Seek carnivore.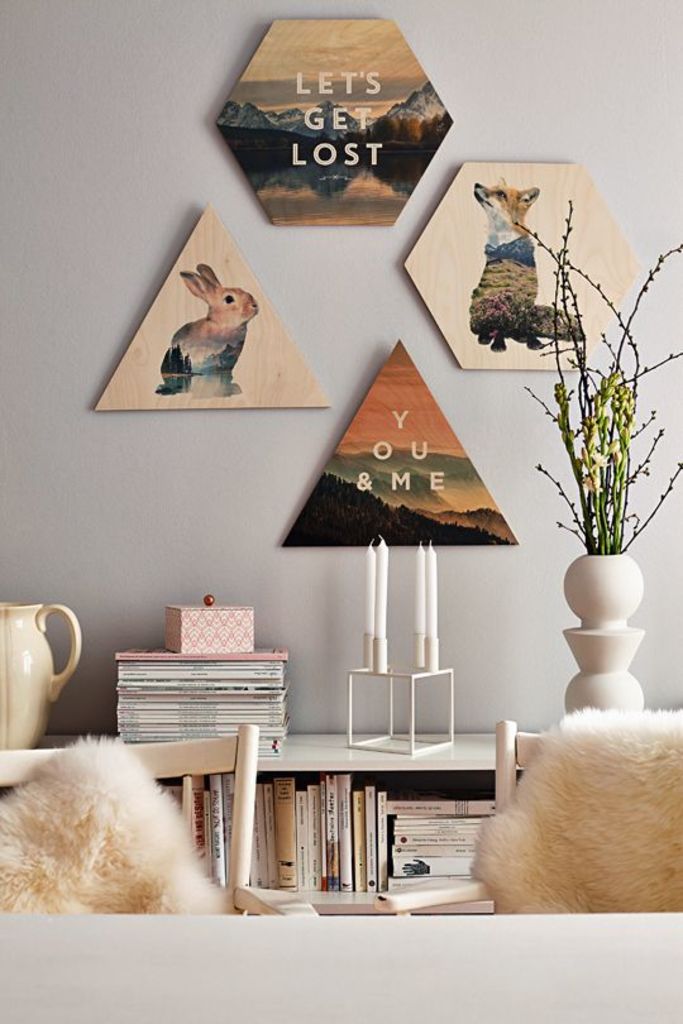
[x1=464, y1=177, x2=602, y2=355].
